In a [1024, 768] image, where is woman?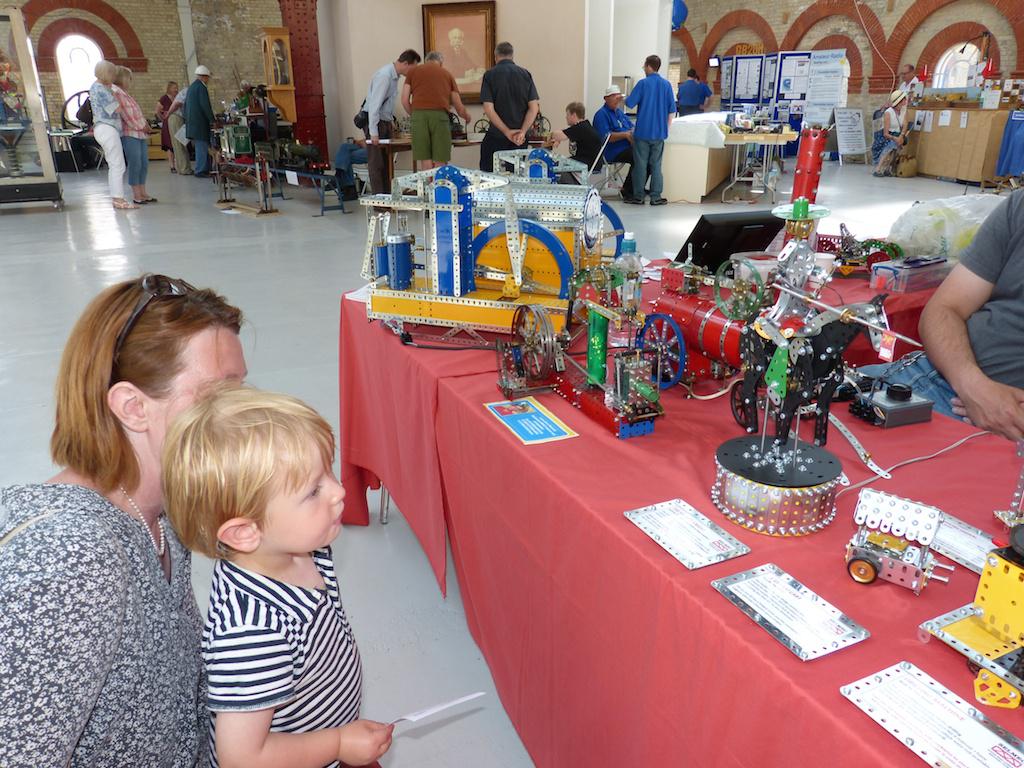
867:90:909:177.
